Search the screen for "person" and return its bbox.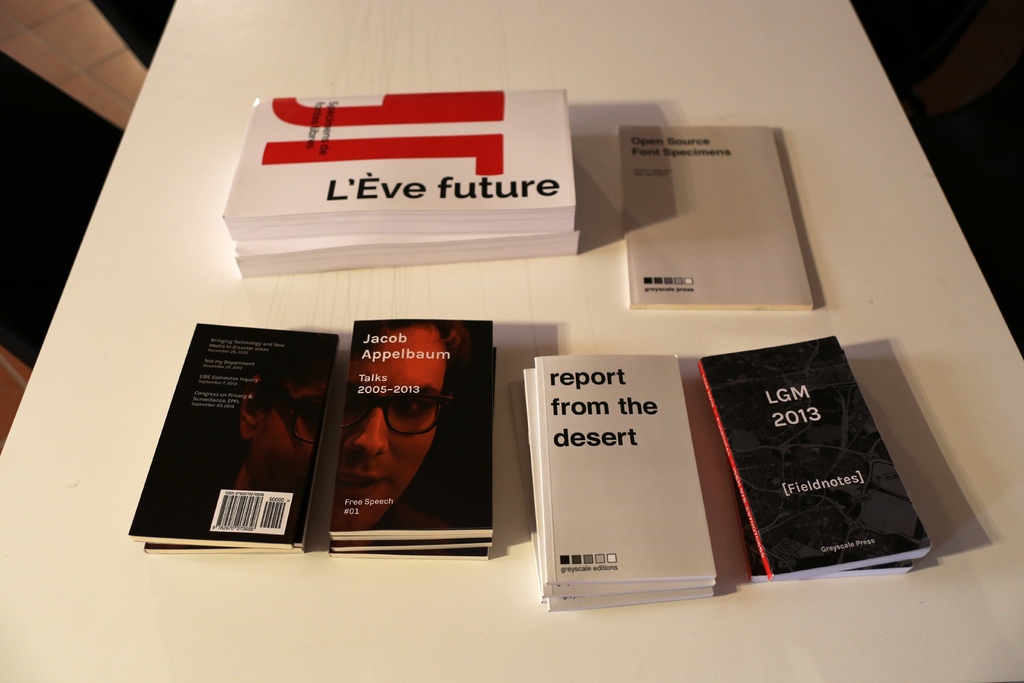
Found: (340,320,479,559).
